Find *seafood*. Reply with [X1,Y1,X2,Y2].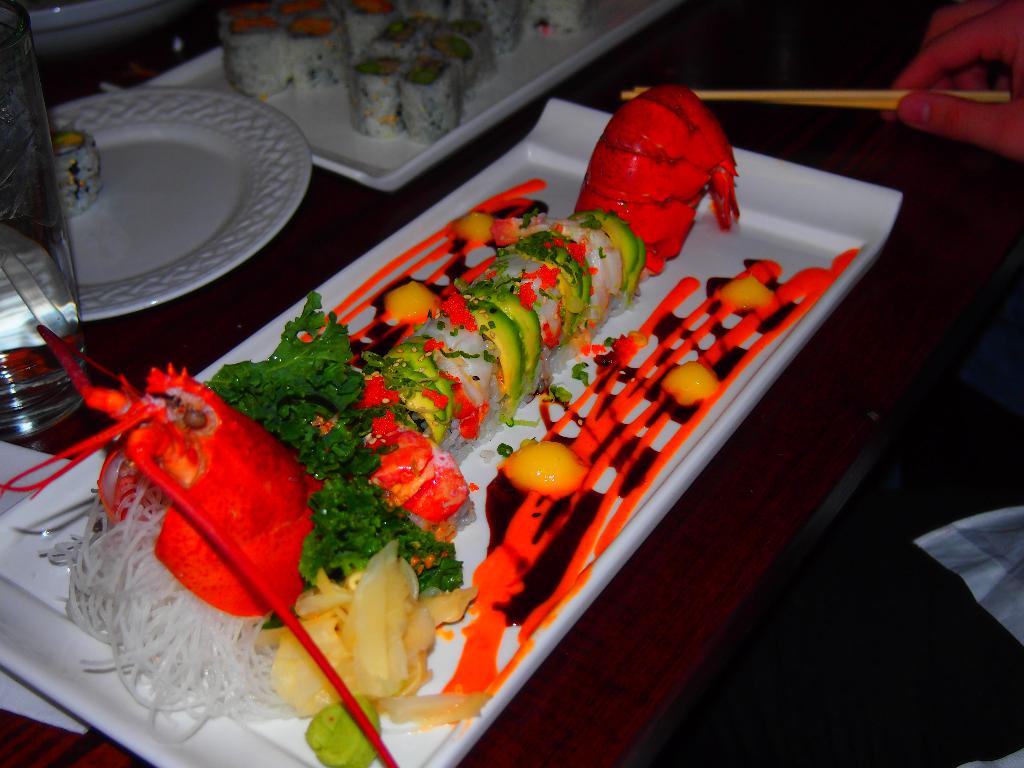
[0,72,742,767].
